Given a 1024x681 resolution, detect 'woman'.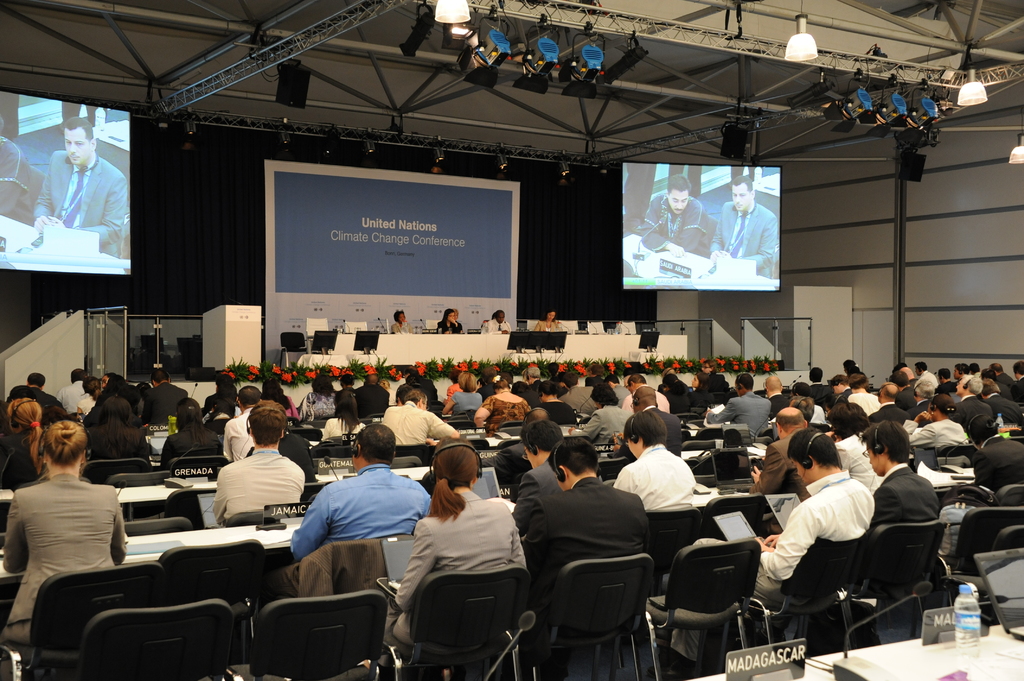
select_region(667, 370, 698, 409).
